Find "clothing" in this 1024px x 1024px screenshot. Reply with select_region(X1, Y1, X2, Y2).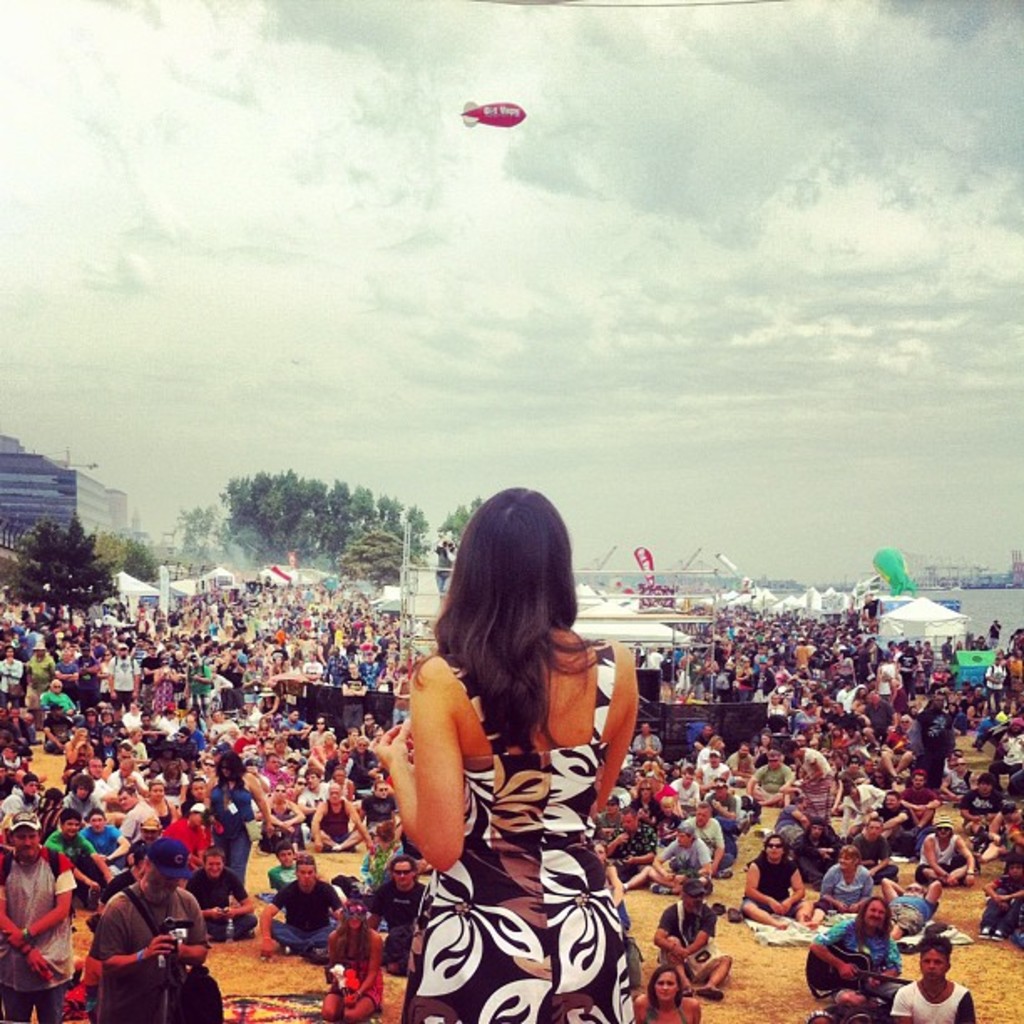
select_region(156, 736, 192, 766).
